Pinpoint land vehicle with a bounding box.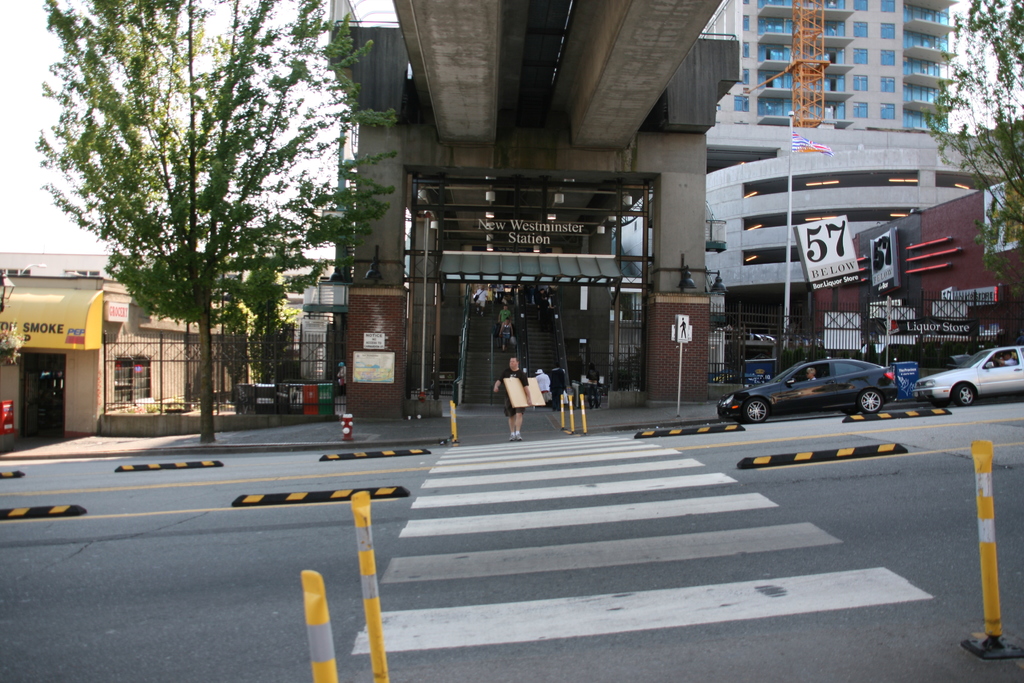
rect(717, 348, 914, 424).
